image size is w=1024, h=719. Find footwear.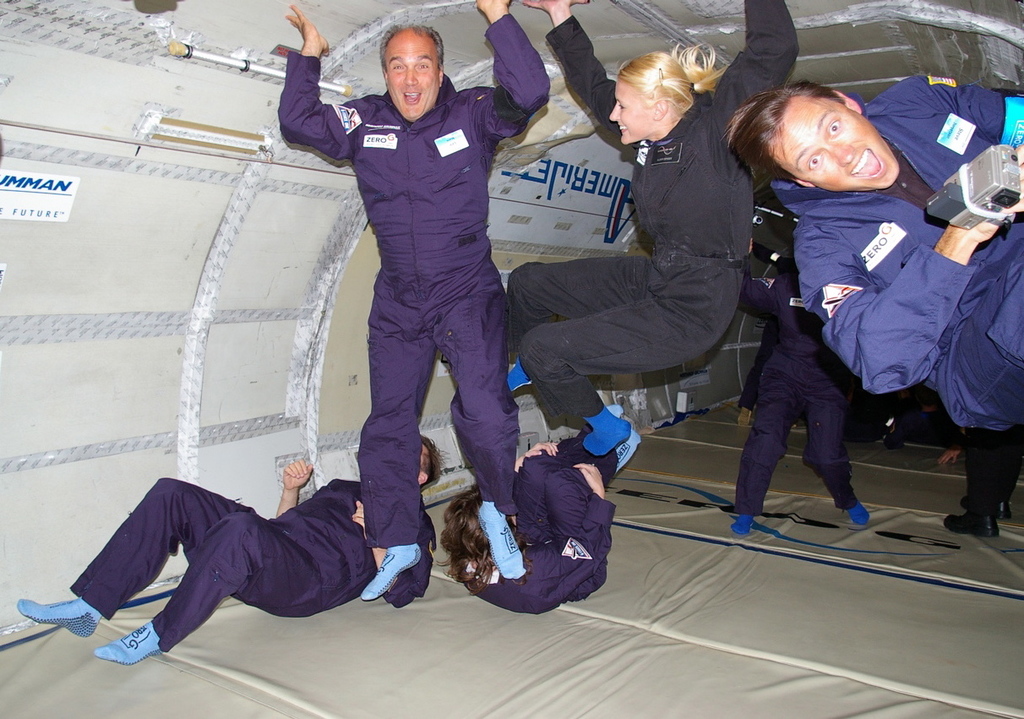
<bbox>506, 357, 537, 389</bbox>.
